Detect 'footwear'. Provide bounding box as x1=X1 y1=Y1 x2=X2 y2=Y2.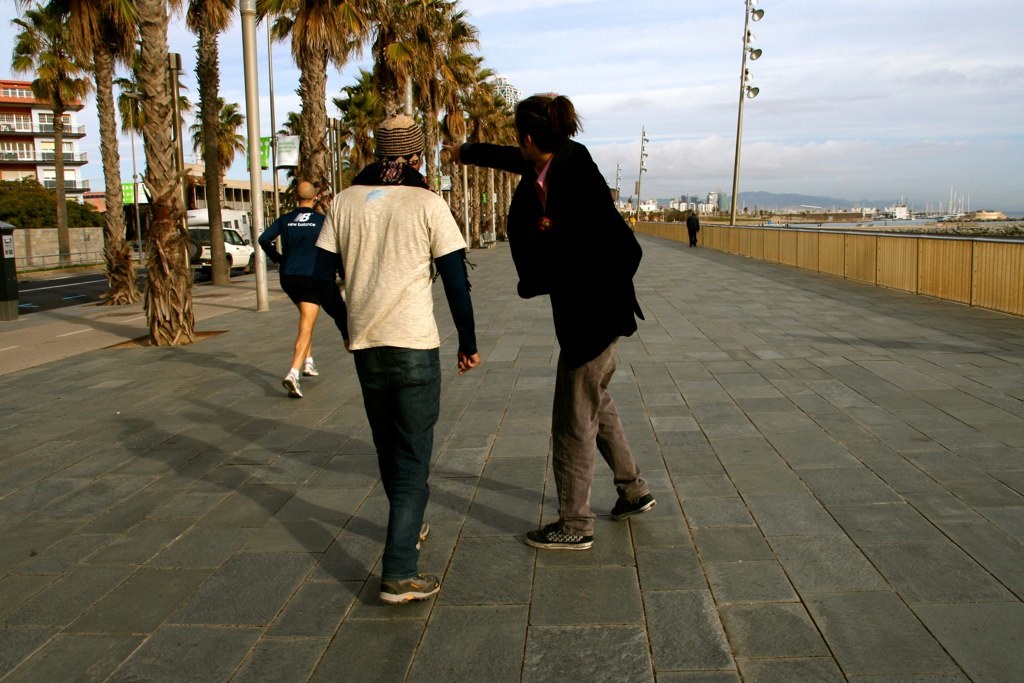
x1=609 y1=500 x2=664 y2=517.
